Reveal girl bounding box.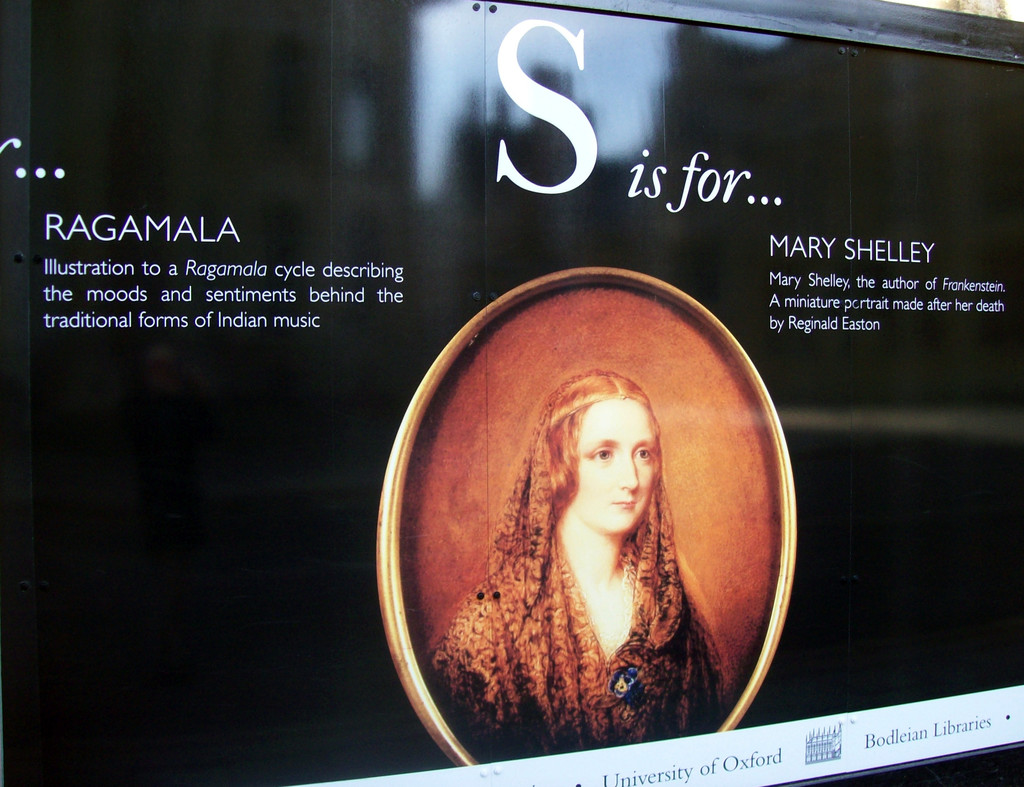
Revealed: <bbox>417, 371, 726, 765</bbox>.
